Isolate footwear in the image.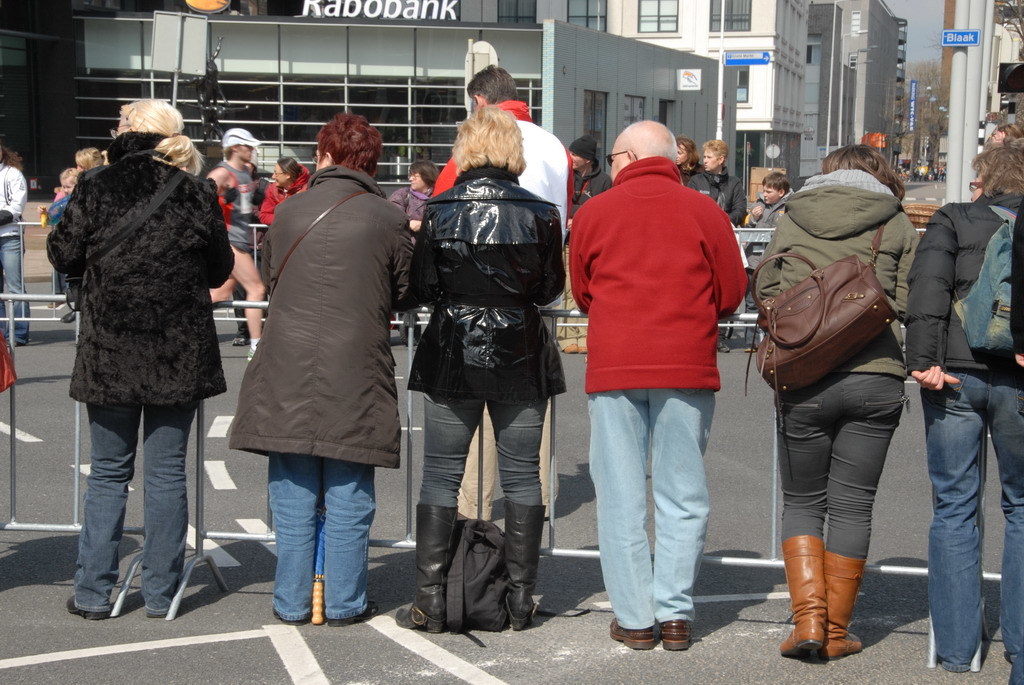
Isolated region: [64, 593, 110, 623].
